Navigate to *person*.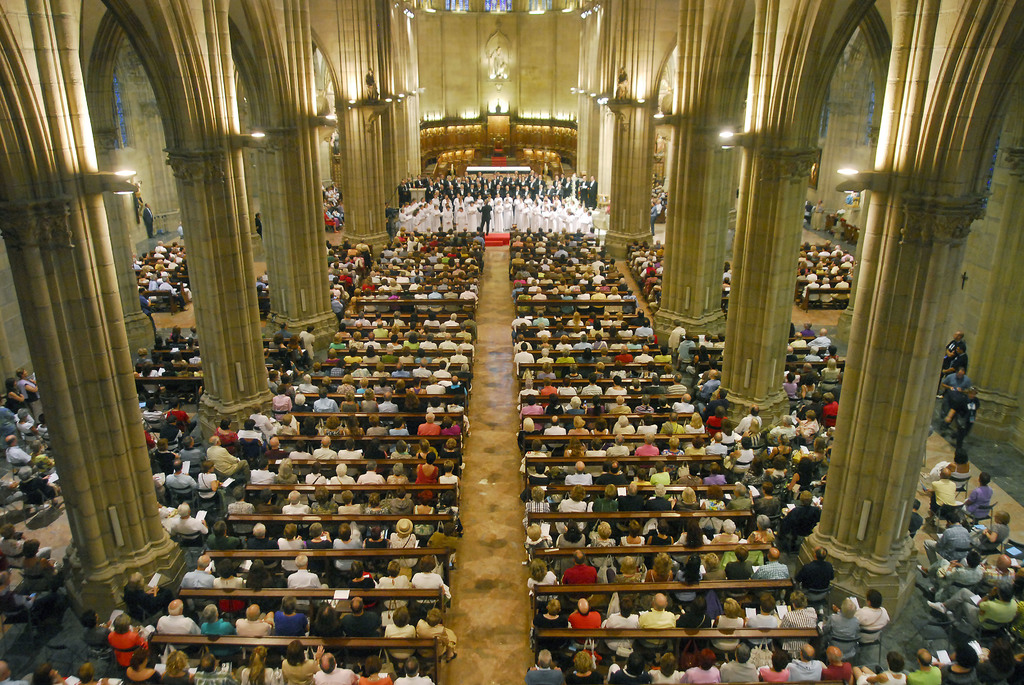
Navigation target: l=310, t=523, r=333, b=546.
